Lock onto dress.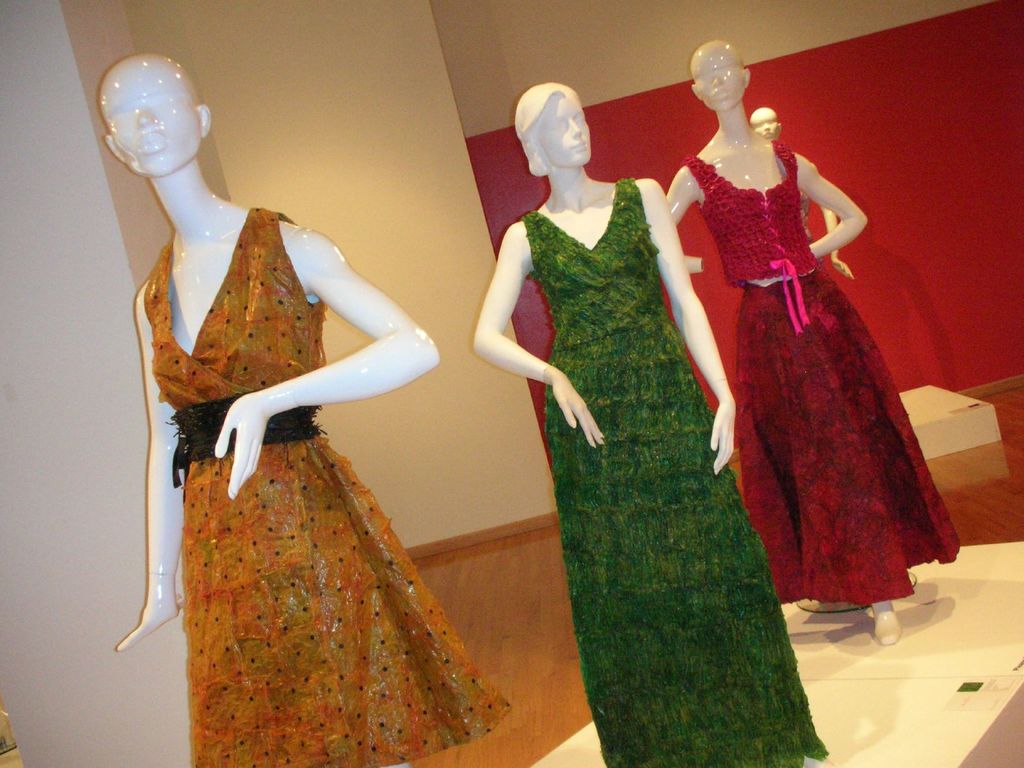
Locked: {"left": 143, "top": 205, "right": 511, "bottom": 767}.
